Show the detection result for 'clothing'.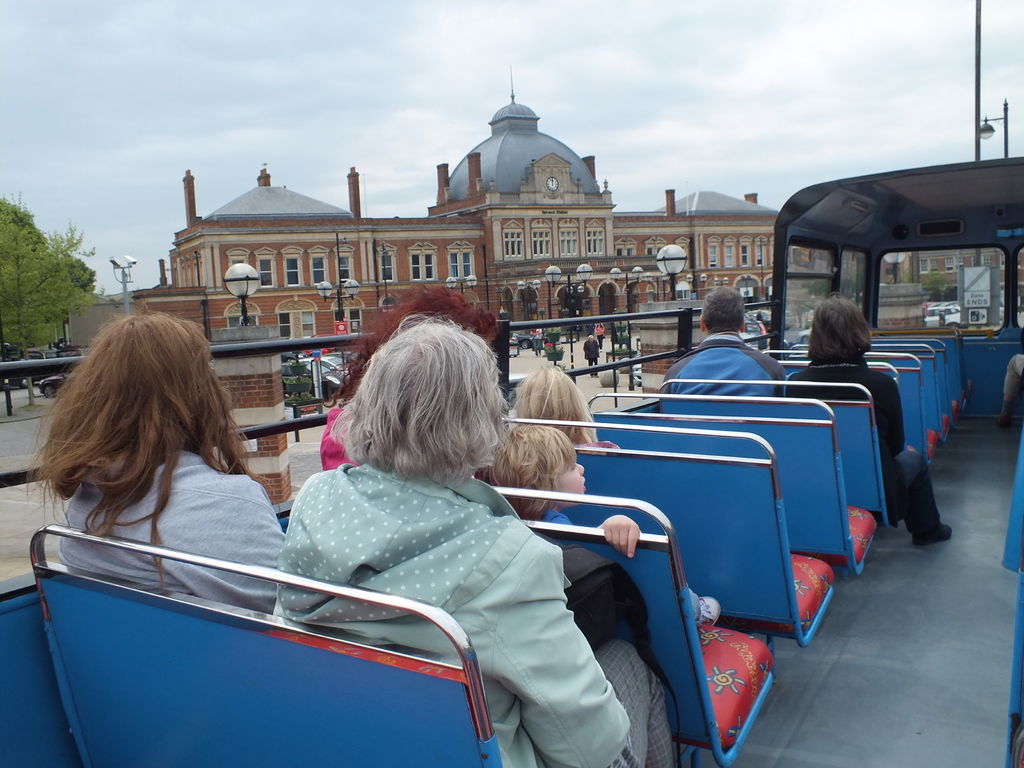
bbox=[53, 450, 300, 635].
